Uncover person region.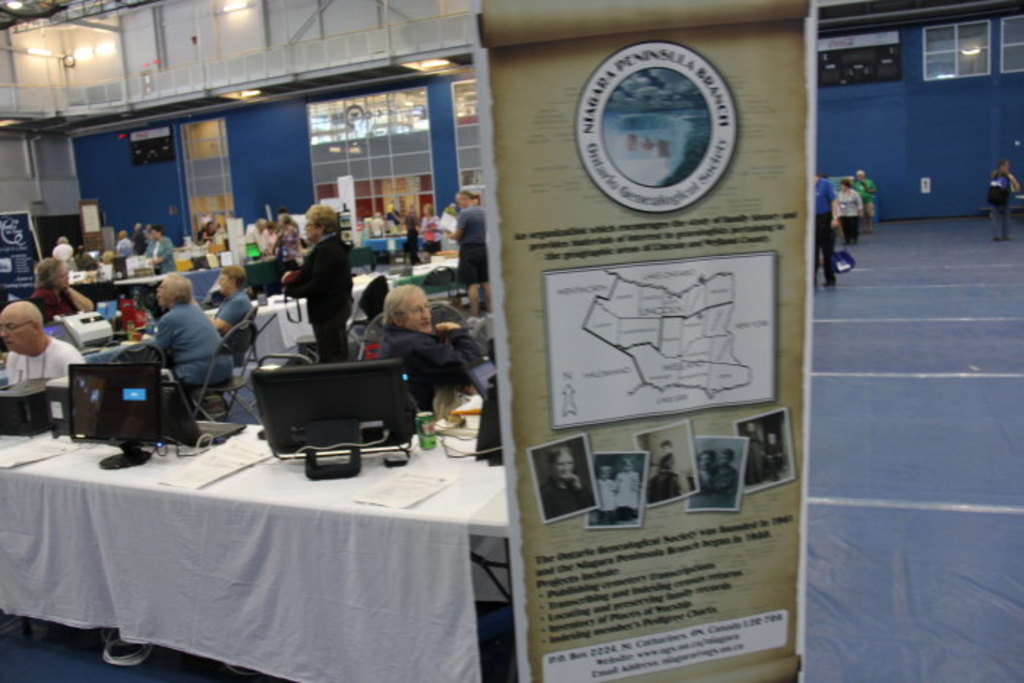
Uncovered: box=[281, 203, 348, 364].
